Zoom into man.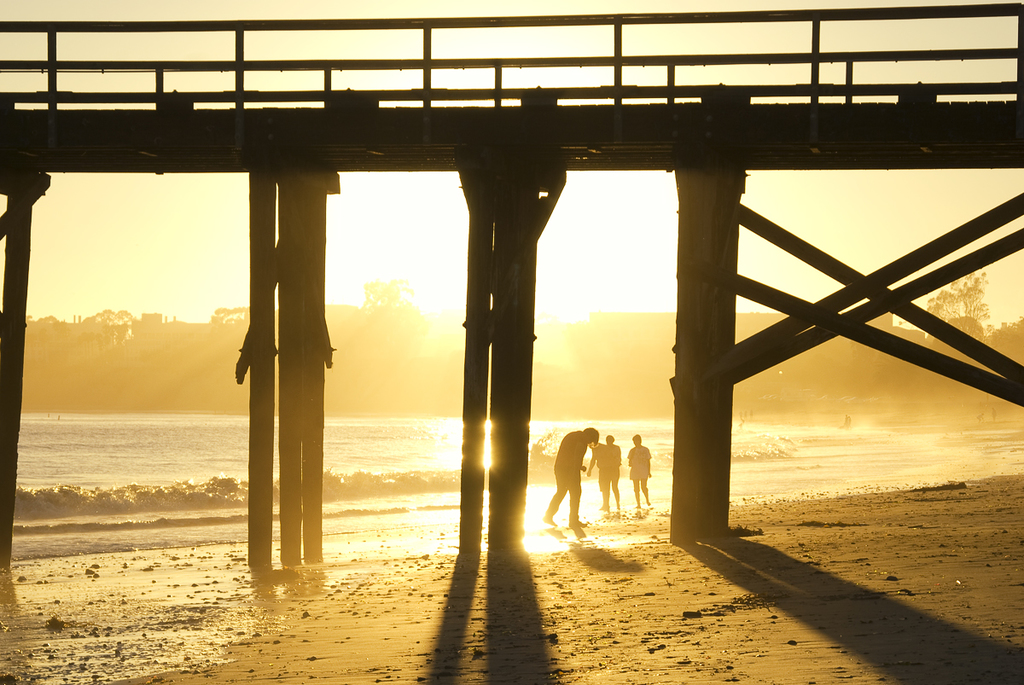
Zoom target: <bbox>539, 425, 596, 532</bbox>.
